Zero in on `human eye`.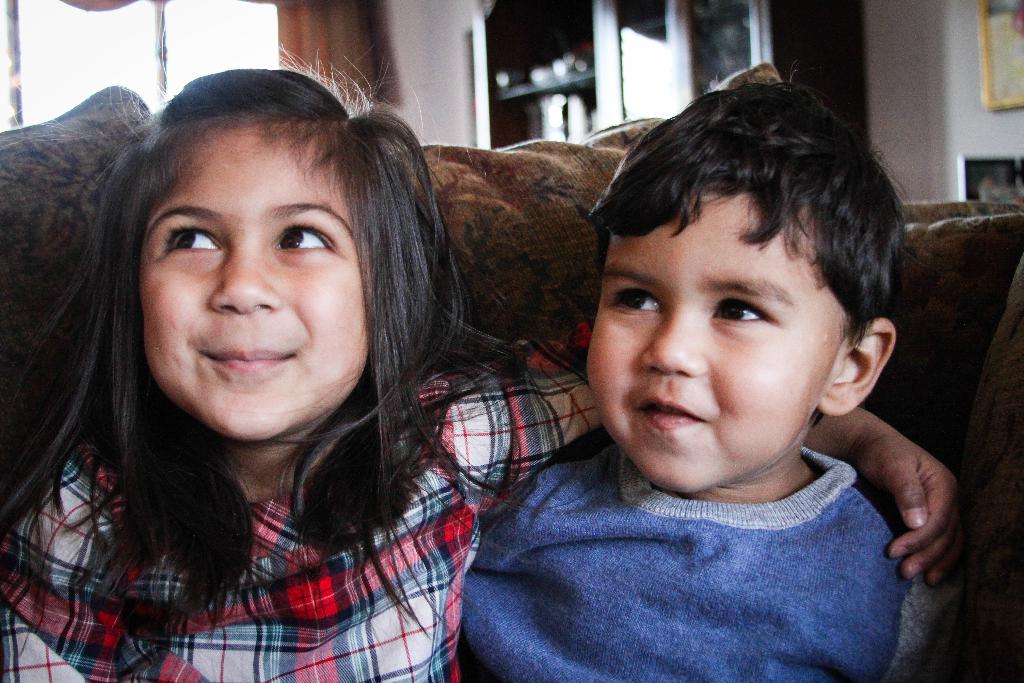
Zeroed in: bbox(705, 299, 767, 325).
